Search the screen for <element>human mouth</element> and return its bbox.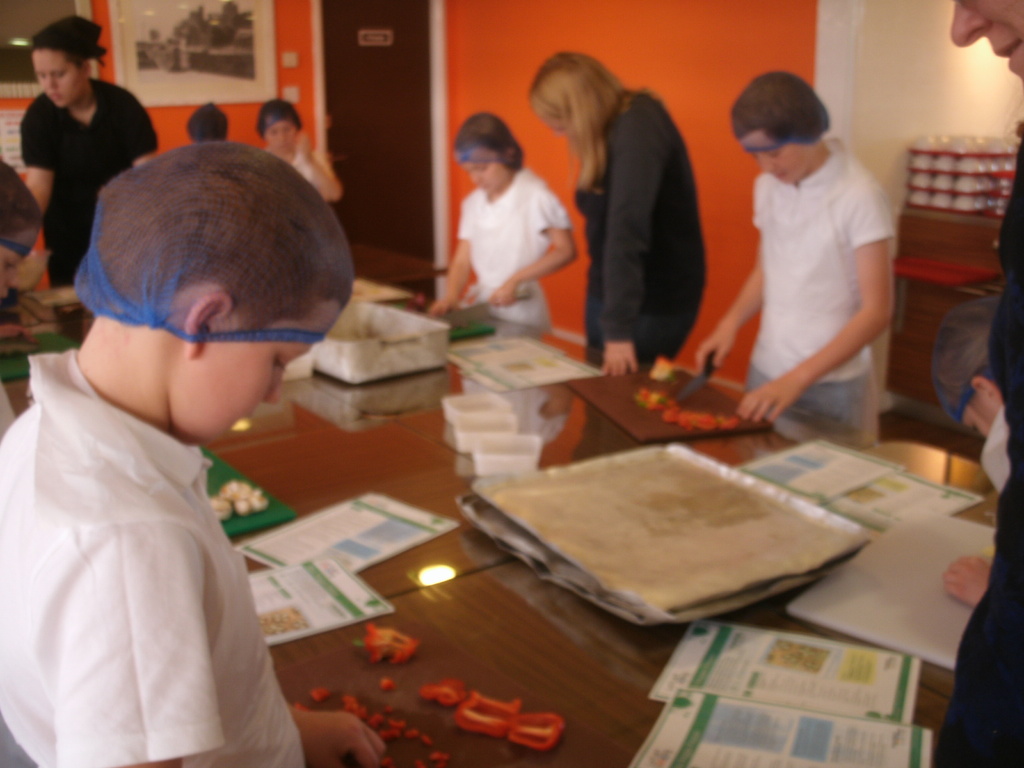
Found: box=[991, 40, 1020, 73].
